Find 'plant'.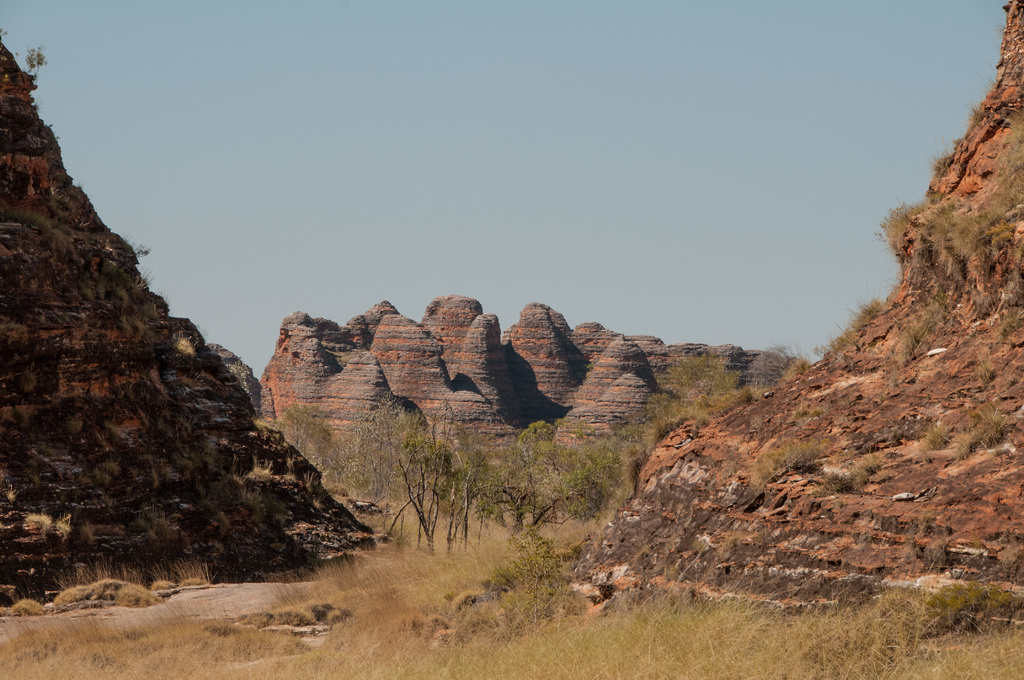
(left=16, top=38, right=50, bottom=80).
